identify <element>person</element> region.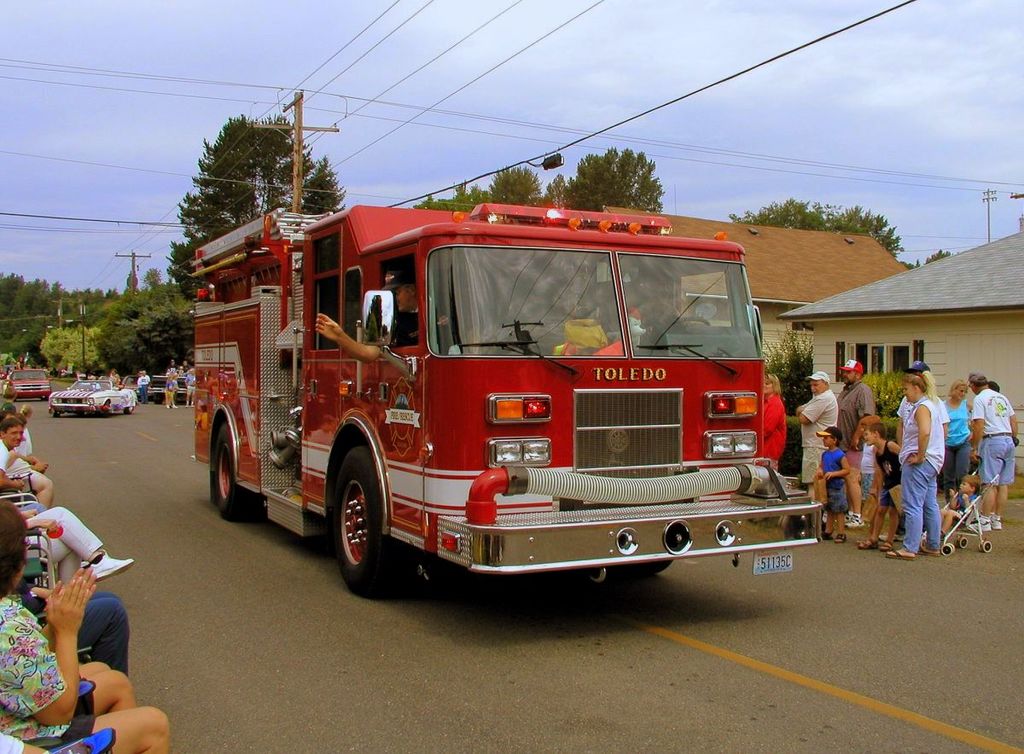
Region: x1=0 y1=500 x2=161 y2=753.
